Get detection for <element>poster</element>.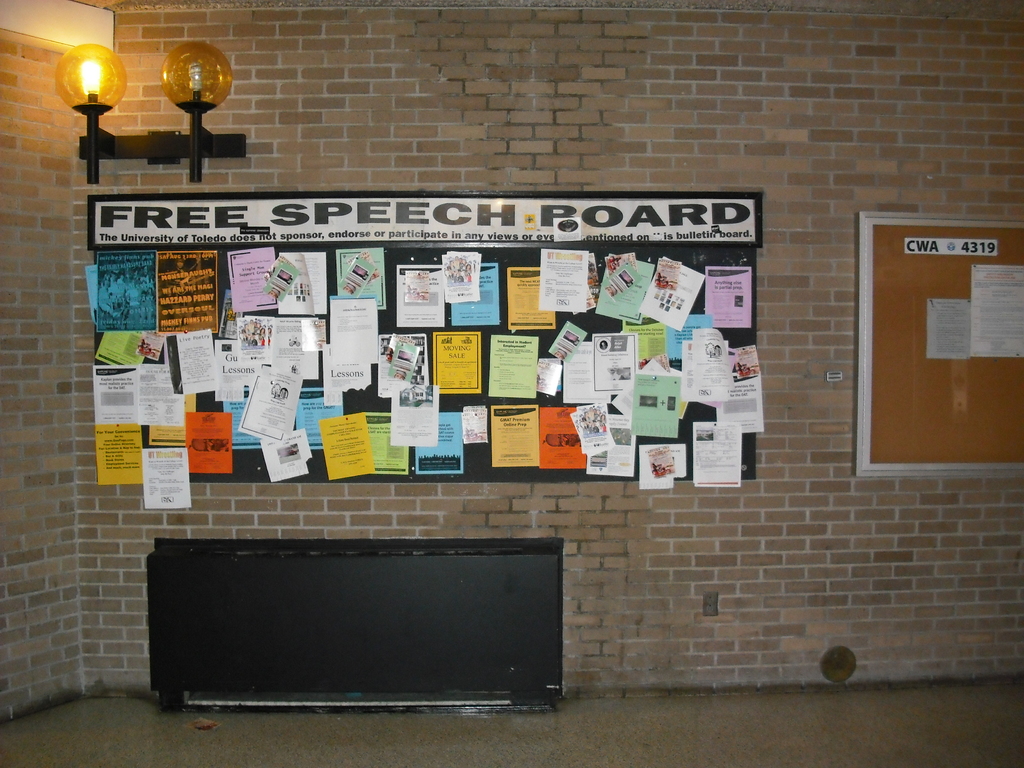
Detection: left=931, top=297, right=973, bottom=358.
